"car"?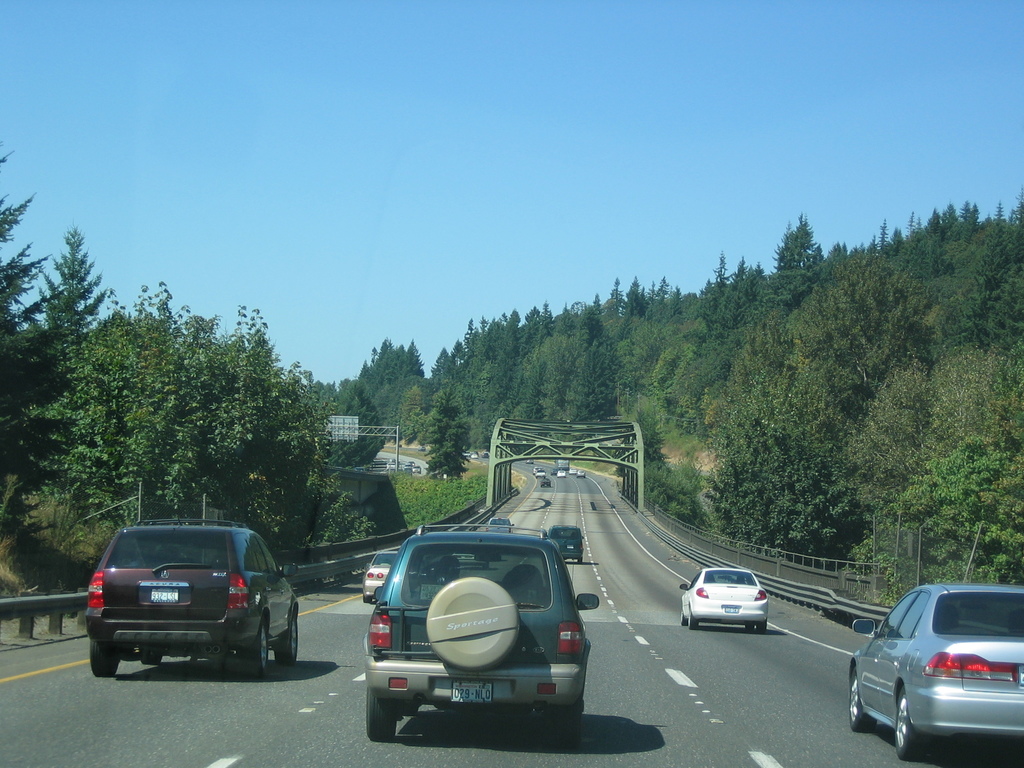
x1=557, y1=468, x2=565, y2=476
